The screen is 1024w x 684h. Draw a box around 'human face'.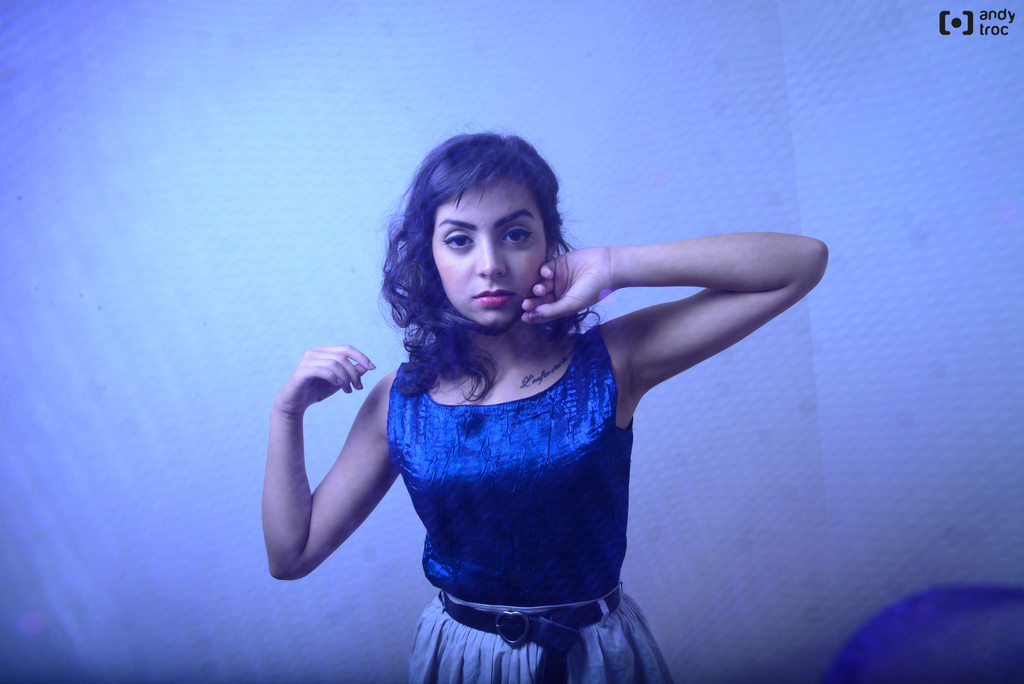
[435,168,545,332].
